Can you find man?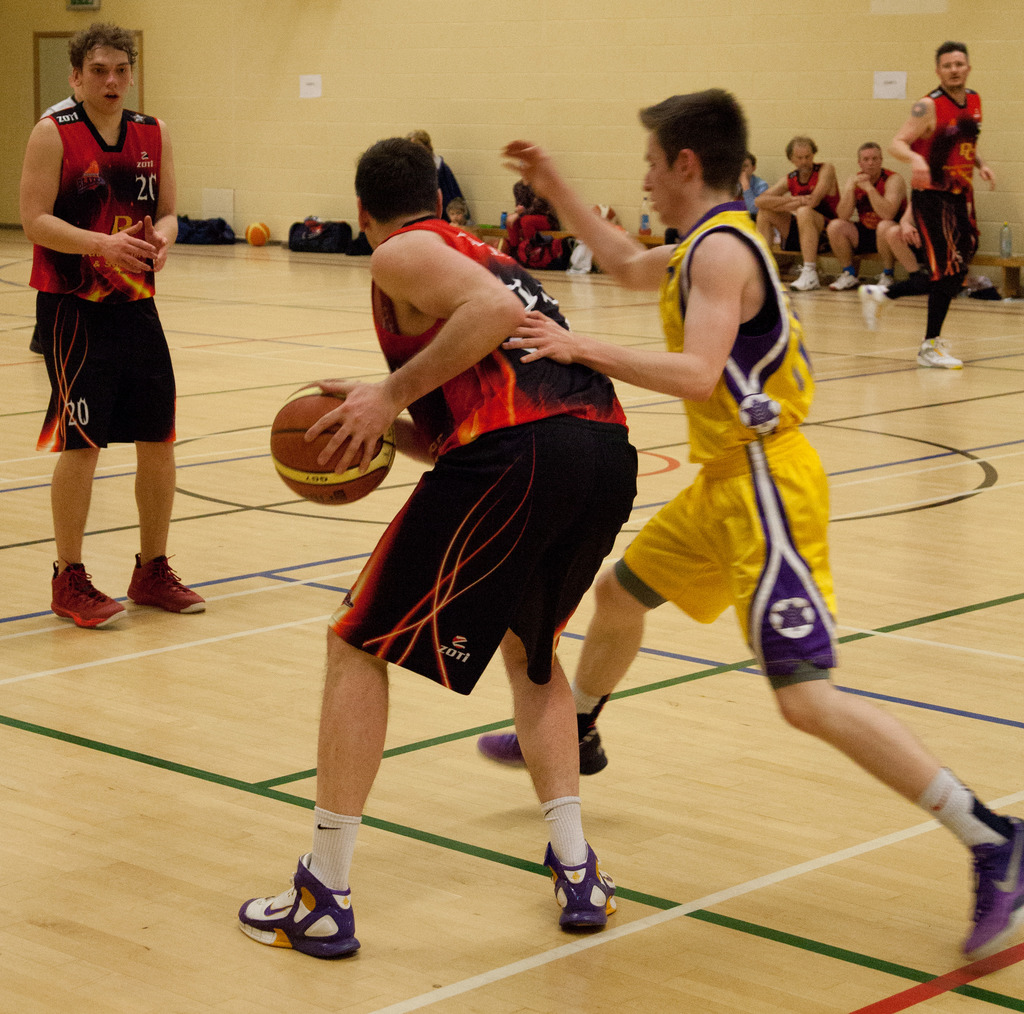
Yes, bounding box: (x1=749, y1=137, x2=845, y2=293).
